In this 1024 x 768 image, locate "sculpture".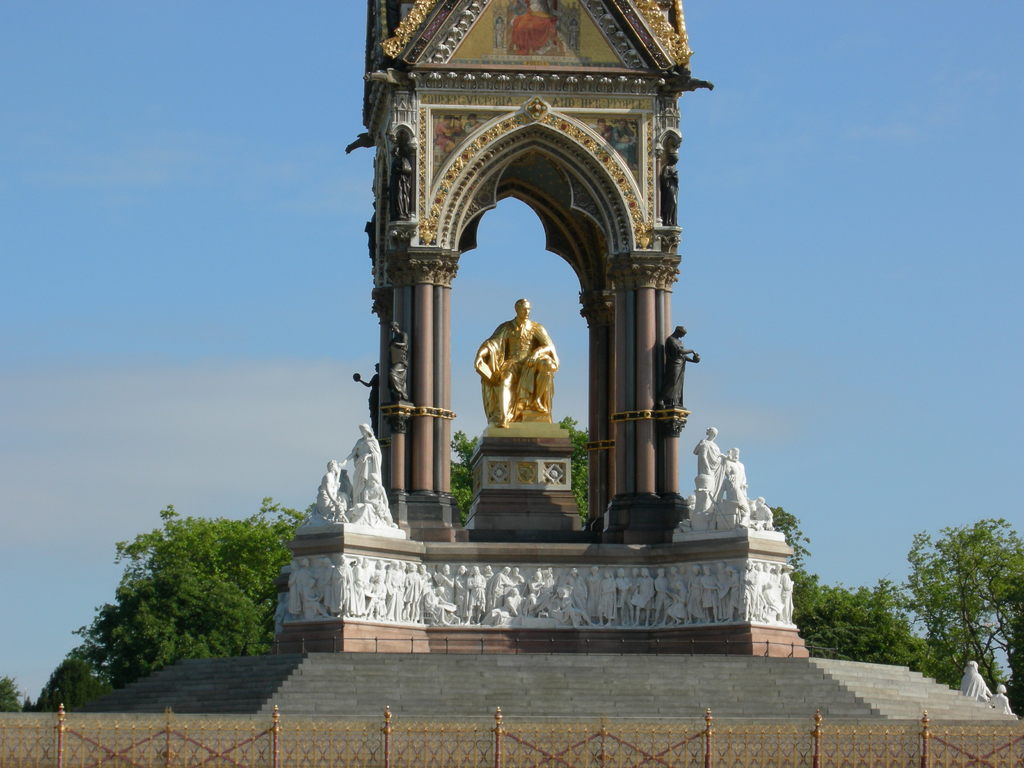
Bounding box: BBox(424, 586, 460, 621).
